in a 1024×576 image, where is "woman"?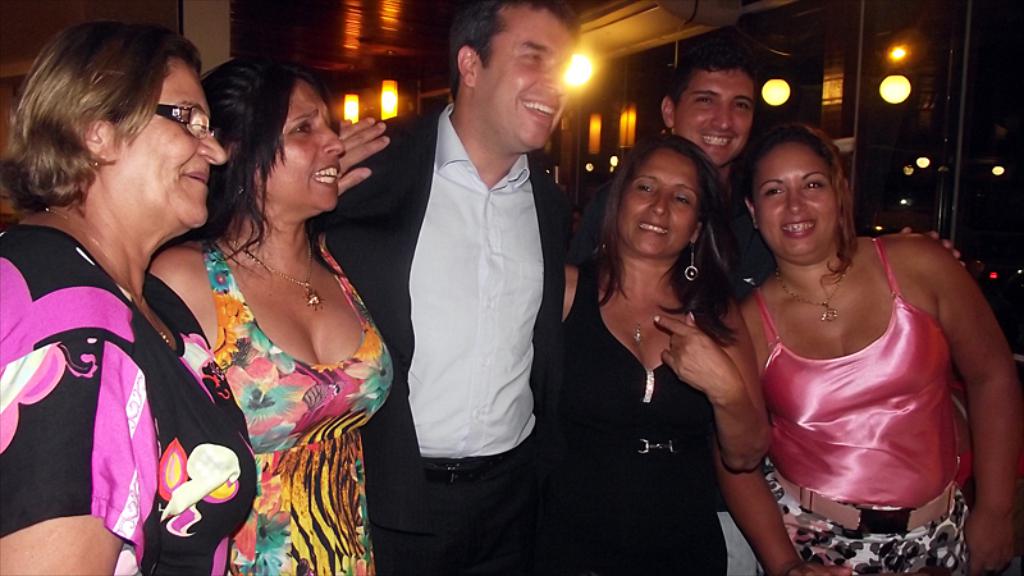
723 115 1023 575.
